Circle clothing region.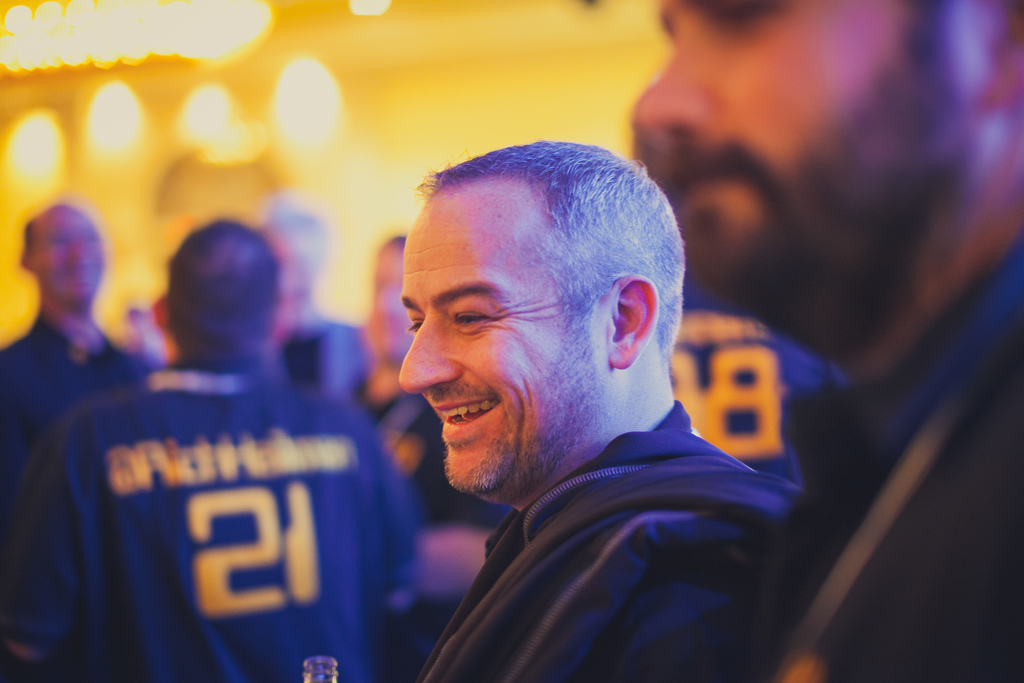
Region: x1=0 y1=314 x2=163 y2=514.
